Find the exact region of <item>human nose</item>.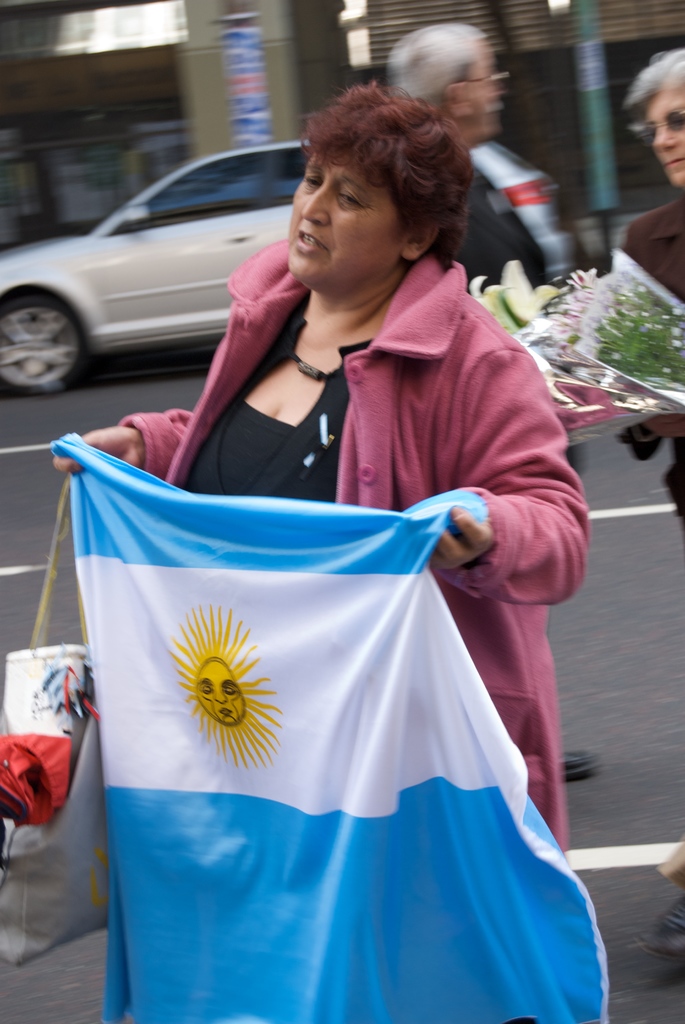
Exact region: box(647, 125, 675, 154).
